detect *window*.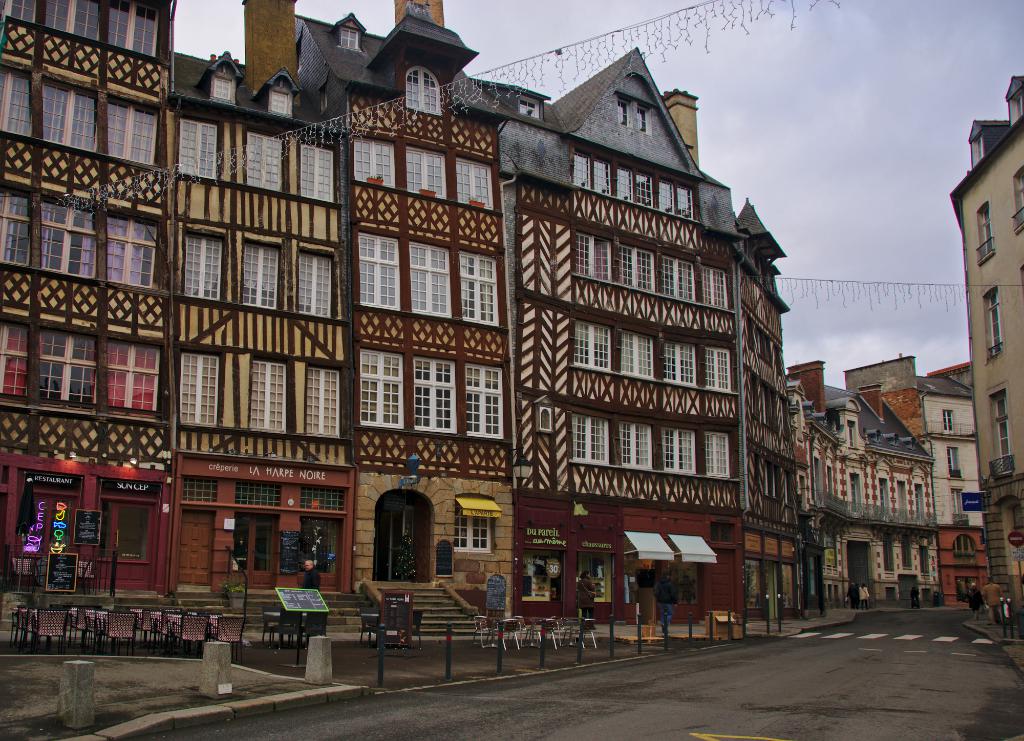
Detected at 178,351,221,430.
